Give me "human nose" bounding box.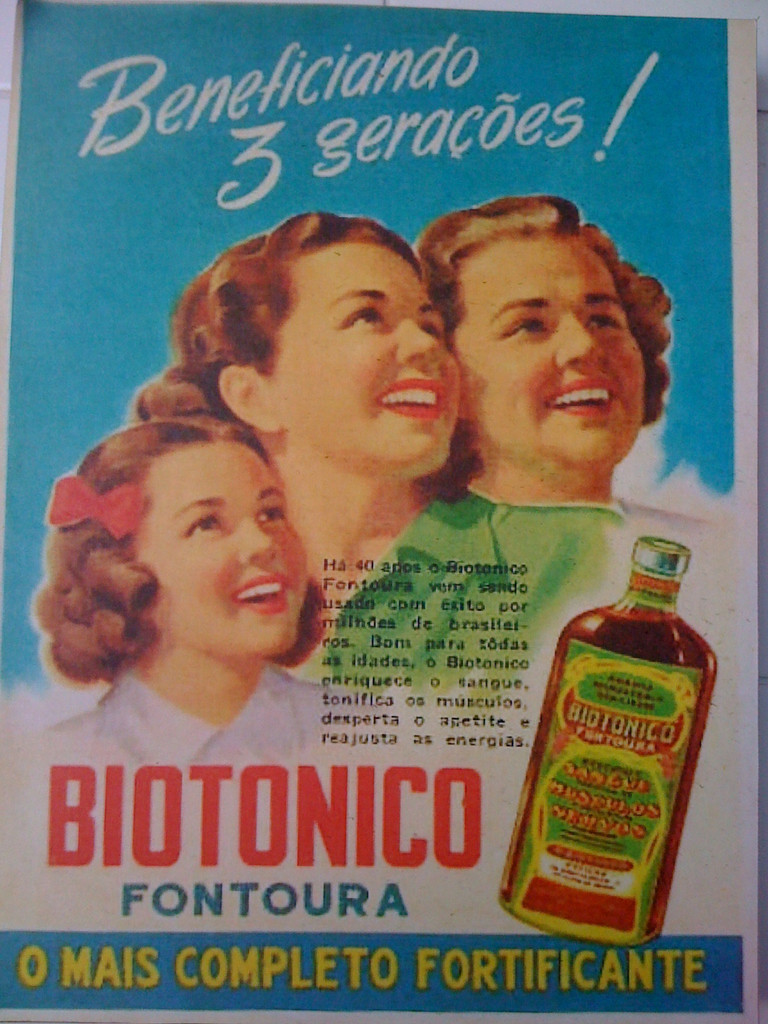
237/509/279/564.
